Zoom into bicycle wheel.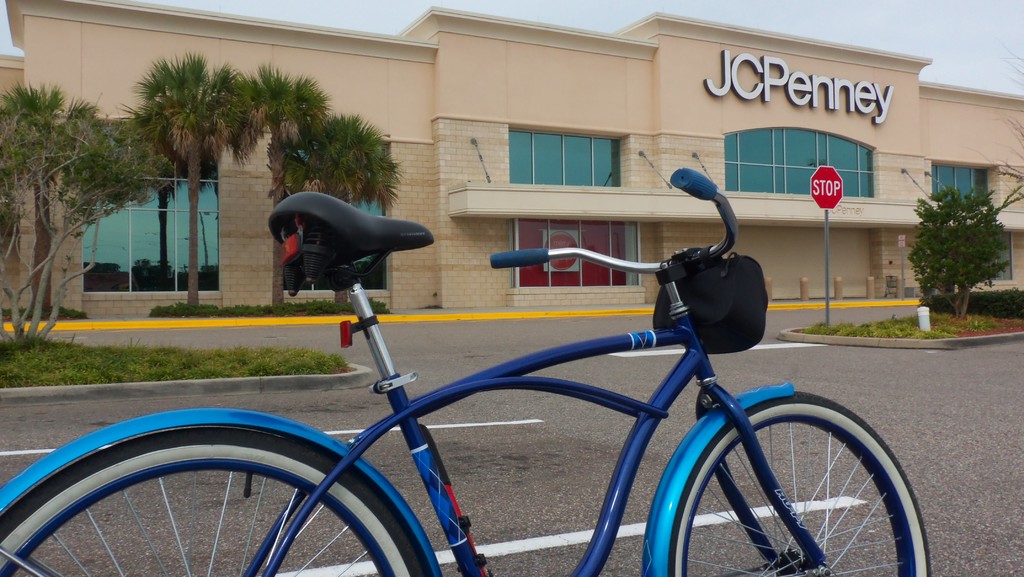
Zoom target: [665, 388, 931, 576].
